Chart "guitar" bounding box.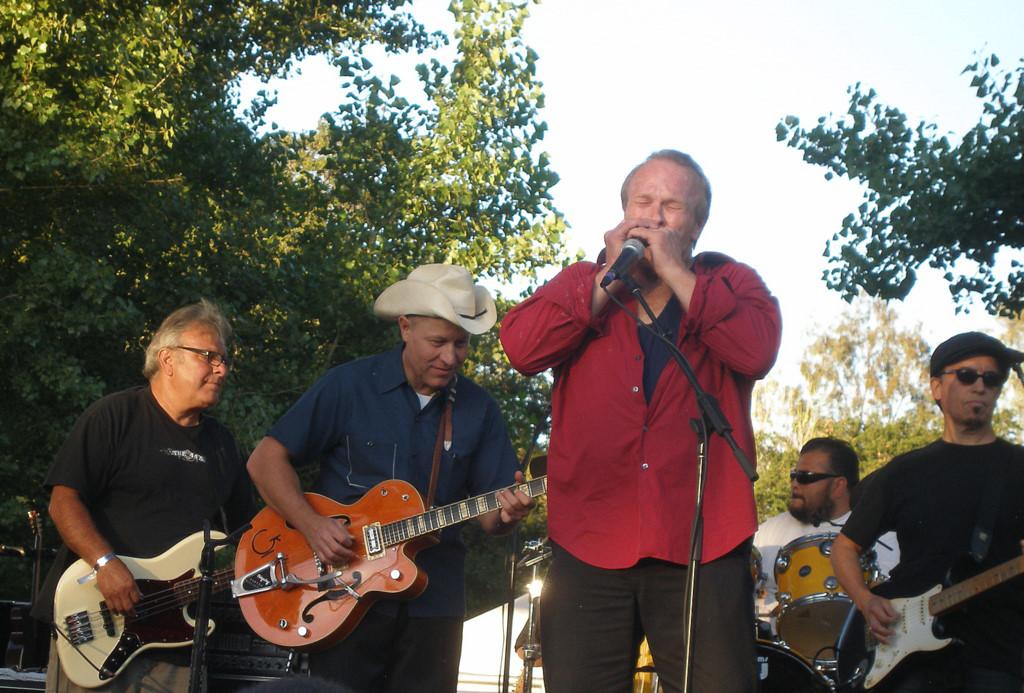
Charted: {"x1": 51, "y1": 526, "x2": 228, "y2": 692}.
